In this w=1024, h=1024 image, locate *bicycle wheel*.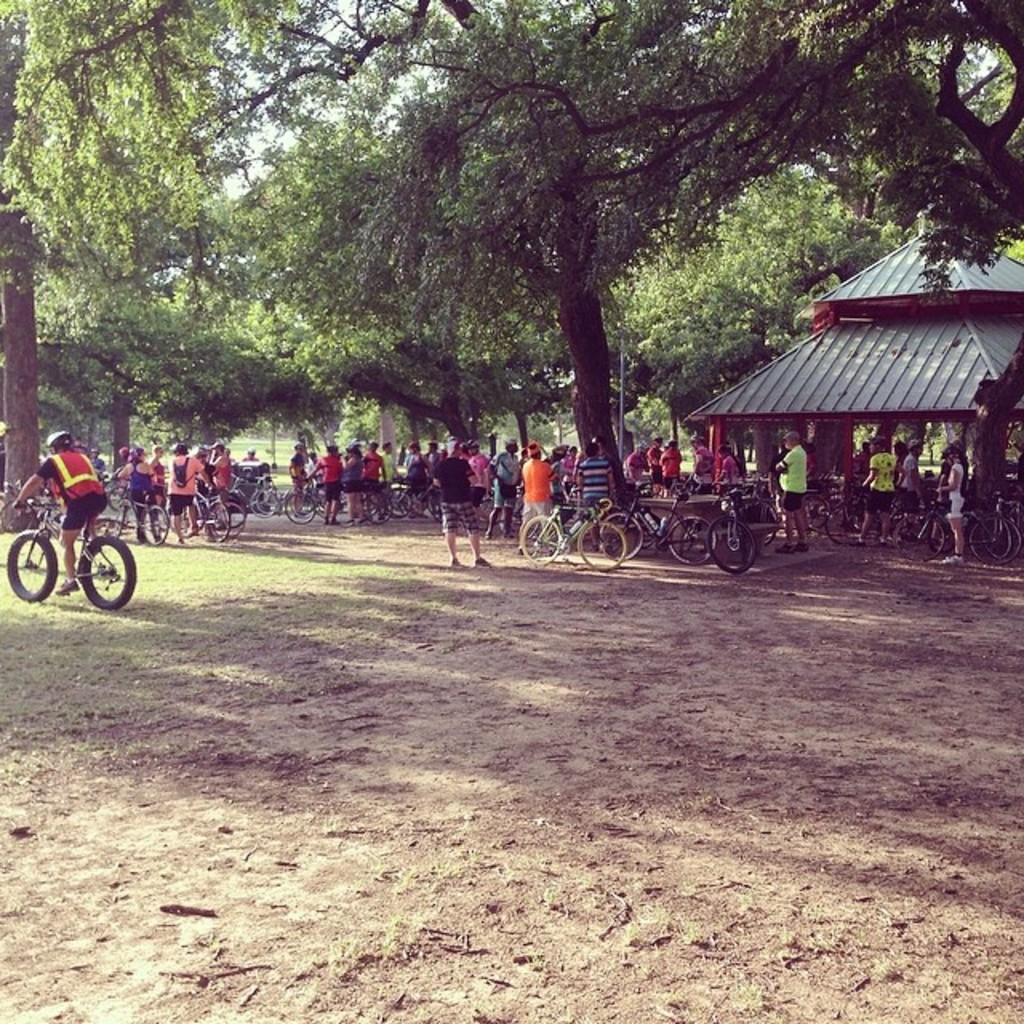
Bounding box: region(518, 512, 565, 563).
